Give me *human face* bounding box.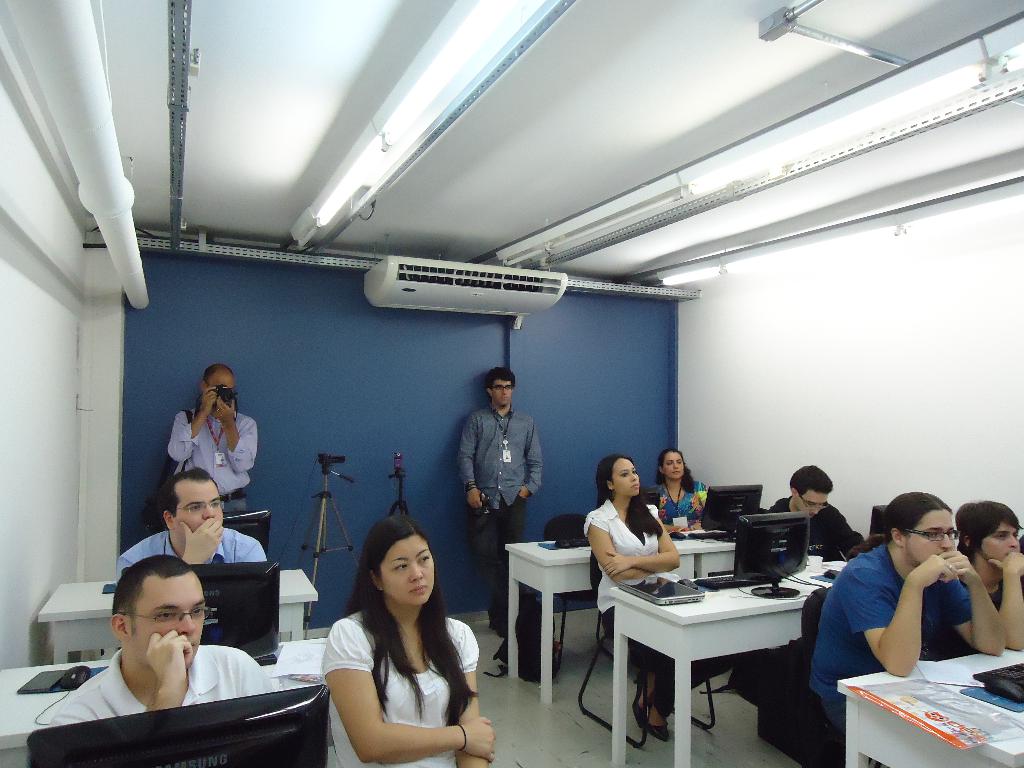
crop(906, 508, 959, 565).
